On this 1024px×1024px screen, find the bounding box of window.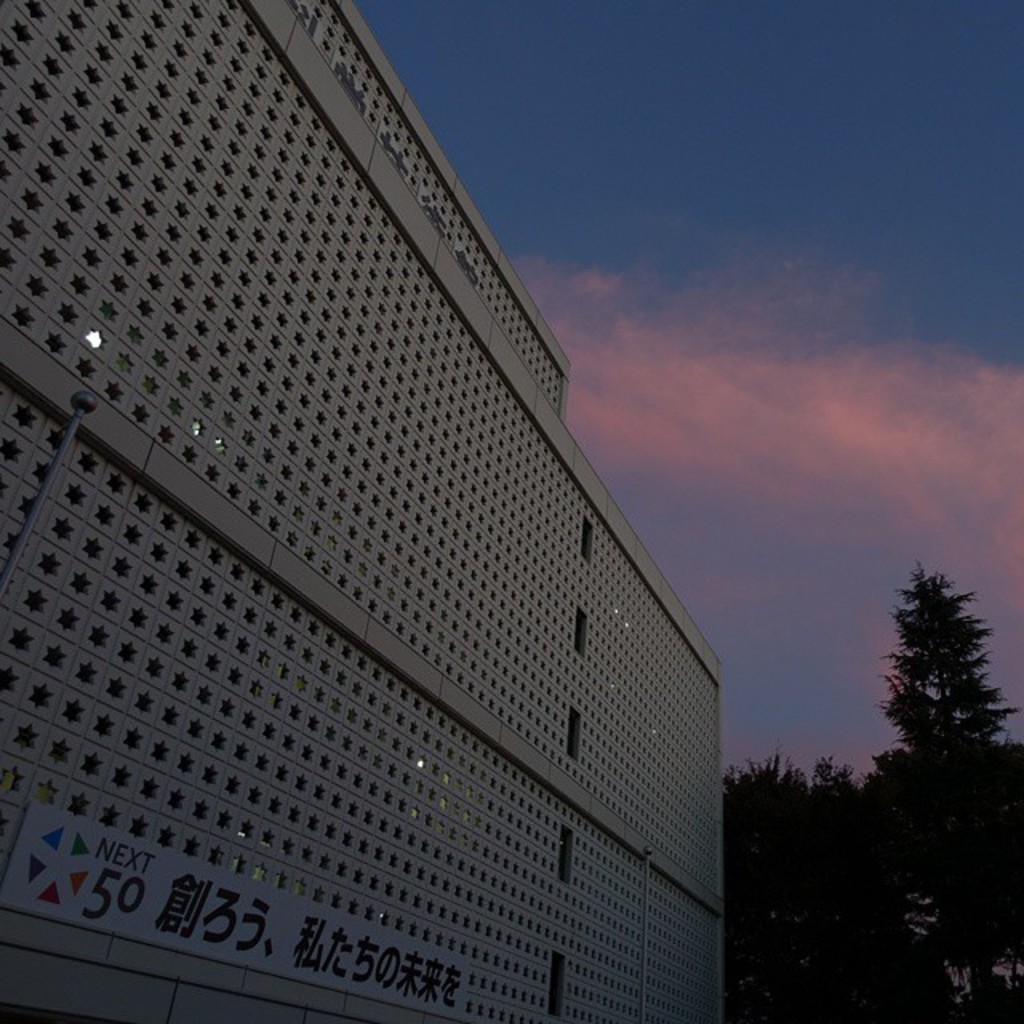
Bounding box: 562,706,581,763.
